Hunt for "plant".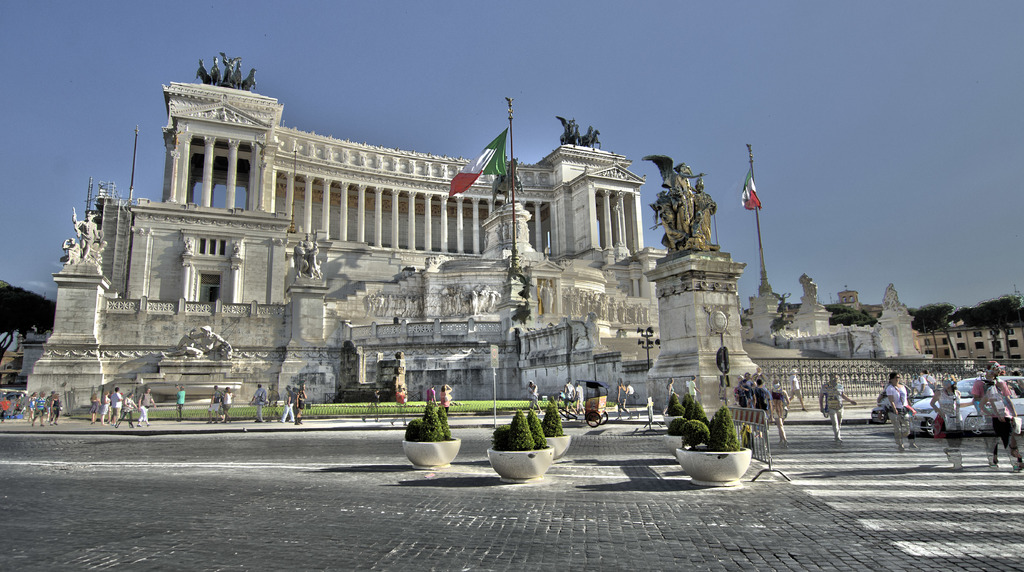
Hunted down at [677,418,713,446].
